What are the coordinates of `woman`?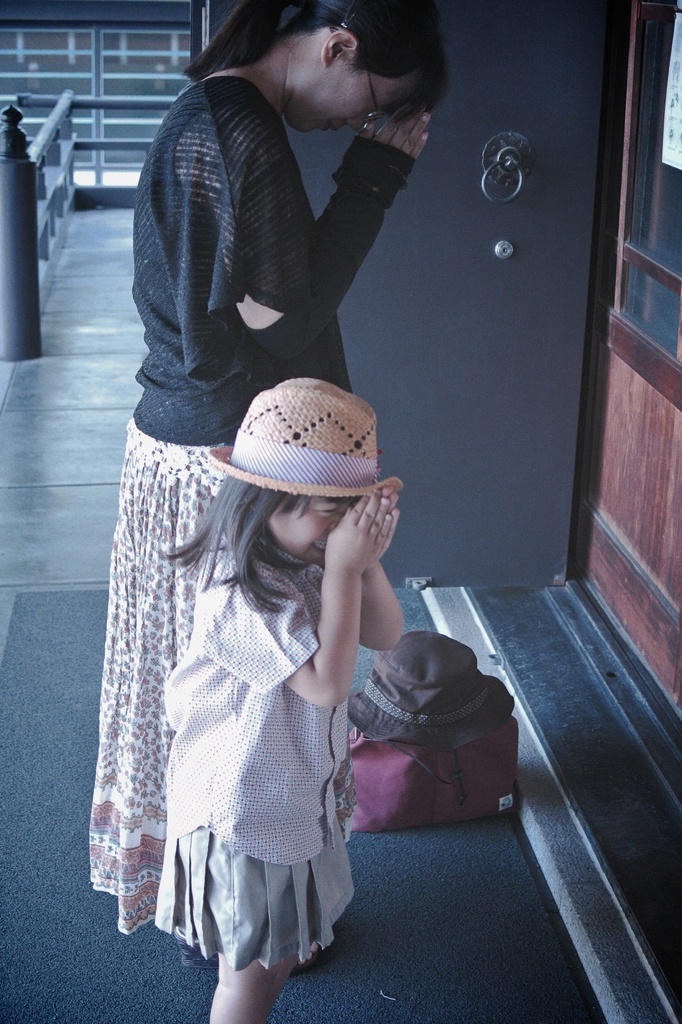
<region>105, 65, 461, 993</region>.
